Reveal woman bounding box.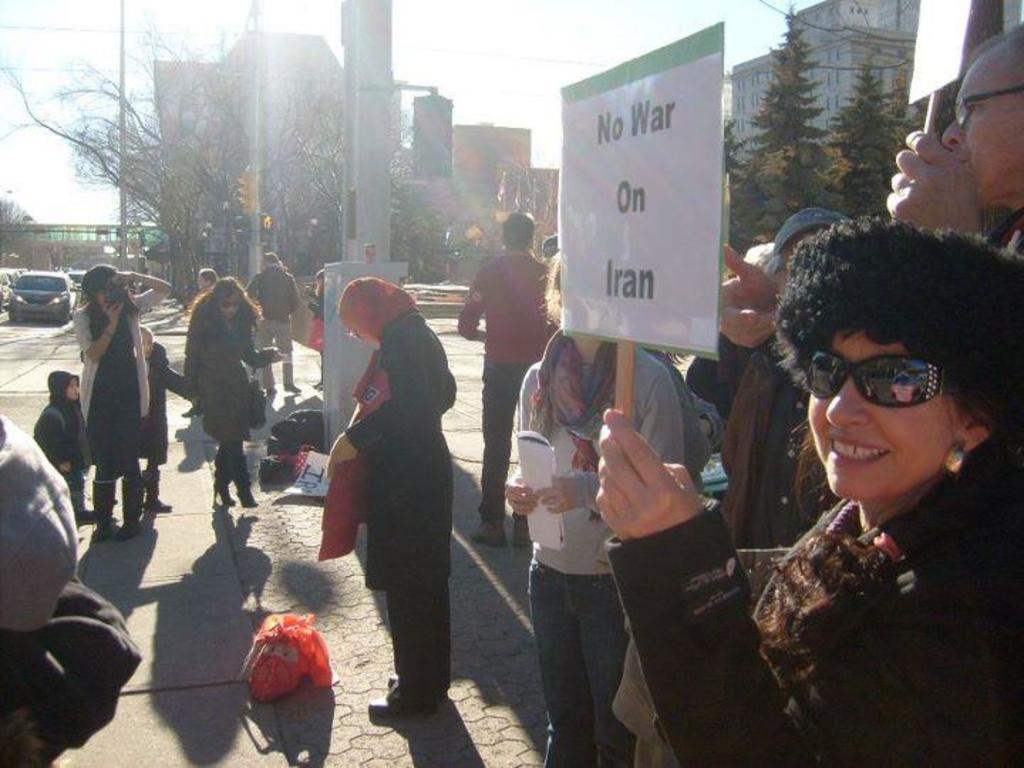
Revealed: <bbox>179, 263, 218, 415</bbox>.
